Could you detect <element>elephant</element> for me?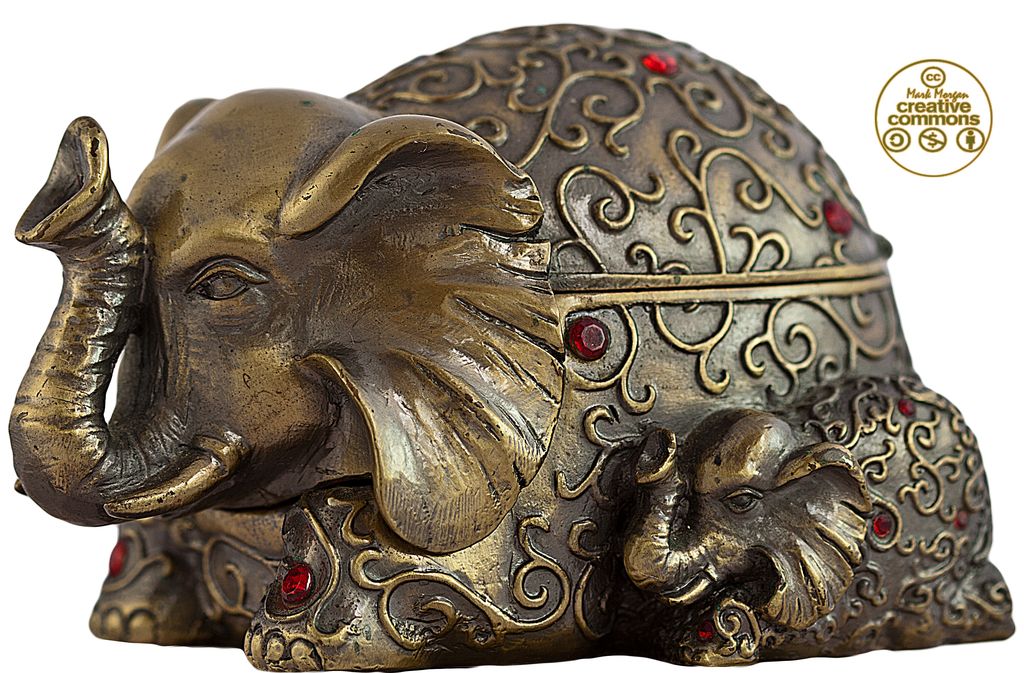
Detection result: [left=12, top=15, right=915, bottom=665].
